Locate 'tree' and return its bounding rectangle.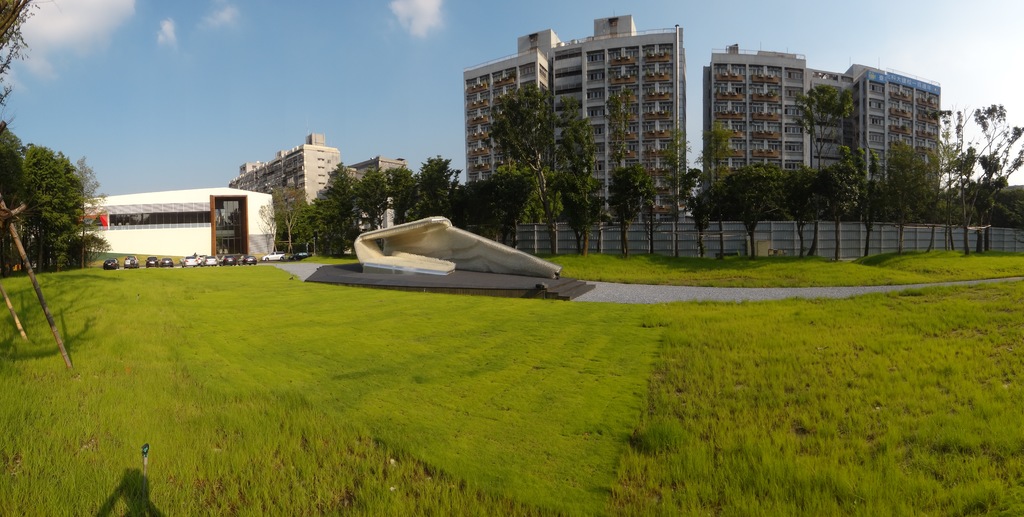
l=769, t=168, r=833, b=262.
